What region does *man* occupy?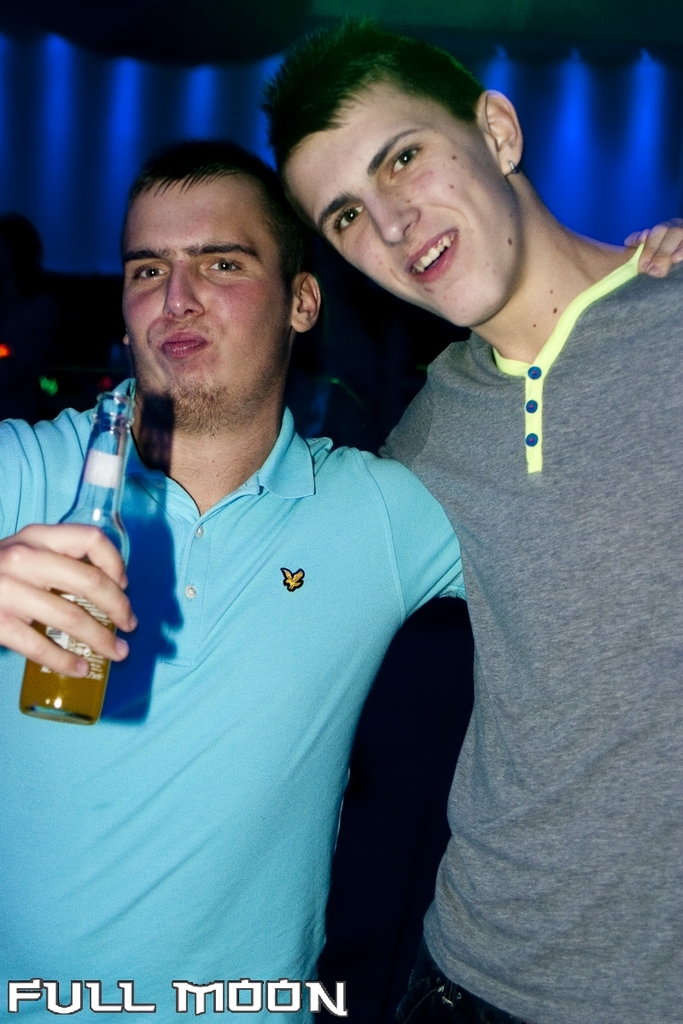
0:130:682:1023.
